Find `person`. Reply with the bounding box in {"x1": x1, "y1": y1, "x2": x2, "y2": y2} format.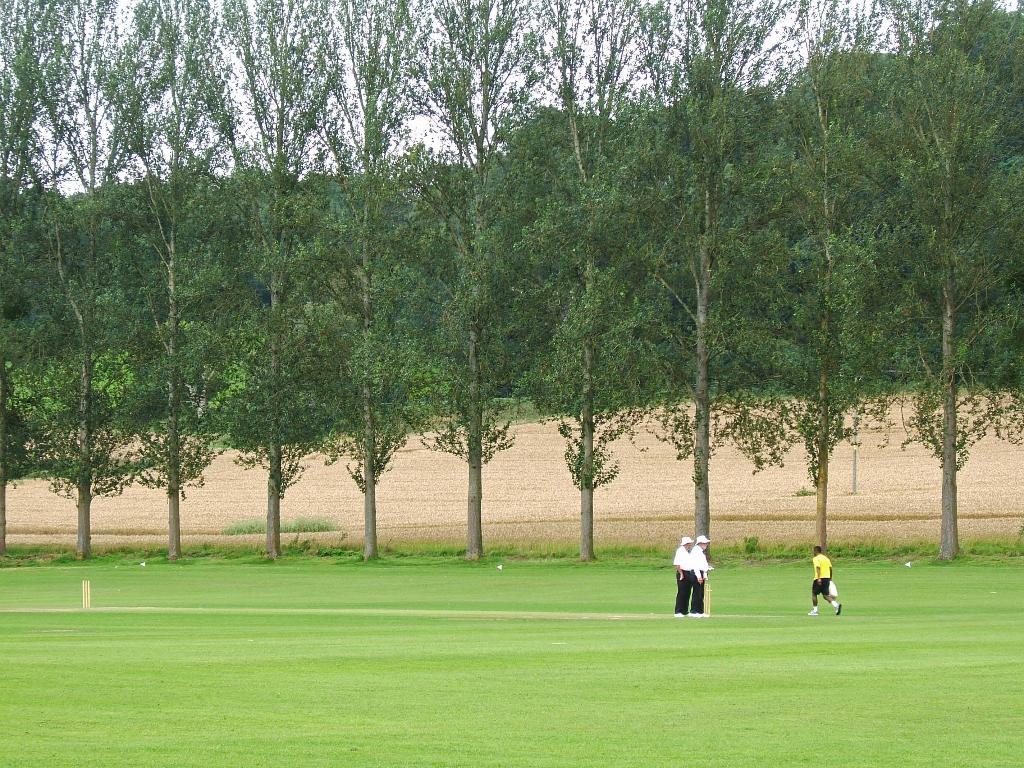
{"x1": 668, "y1": 539, "x2": 705, "y2": 621}.
